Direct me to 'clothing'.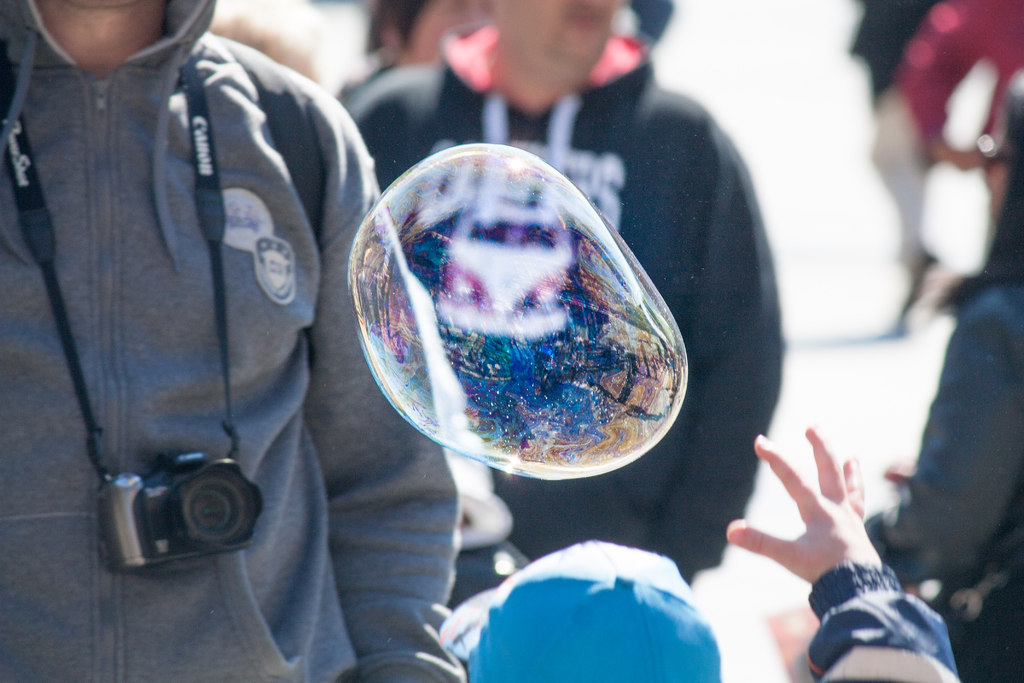
Direction: 798,559,959,682.
